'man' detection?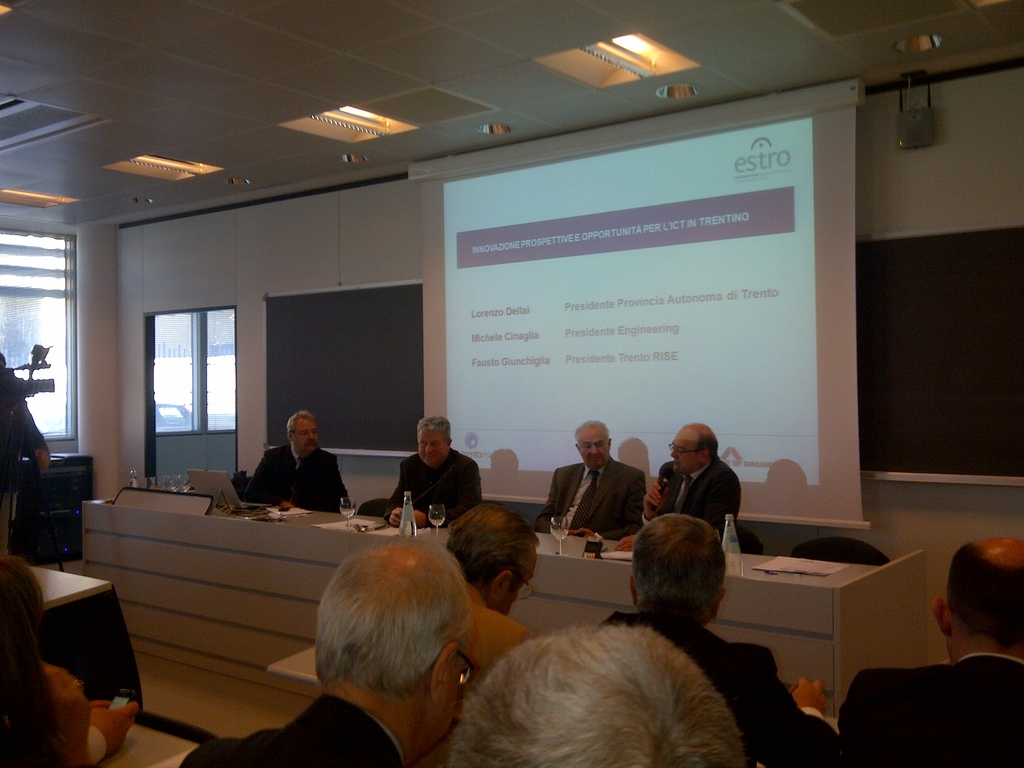
<region>231, 406, 351, 518</region>
